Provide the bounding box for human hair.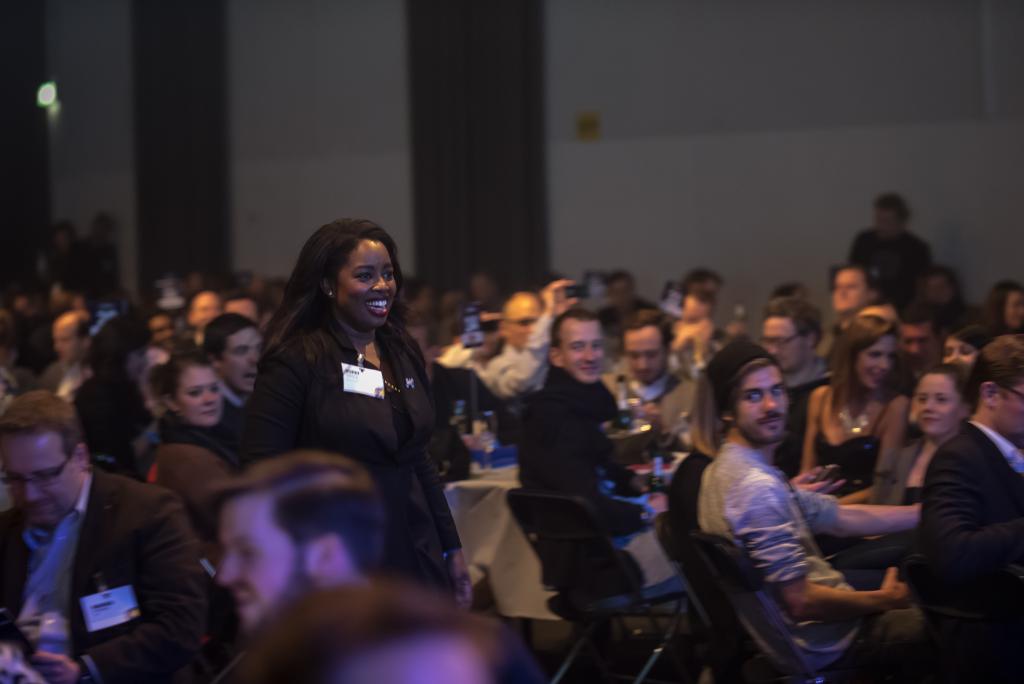
924, 358, 970, 405.
